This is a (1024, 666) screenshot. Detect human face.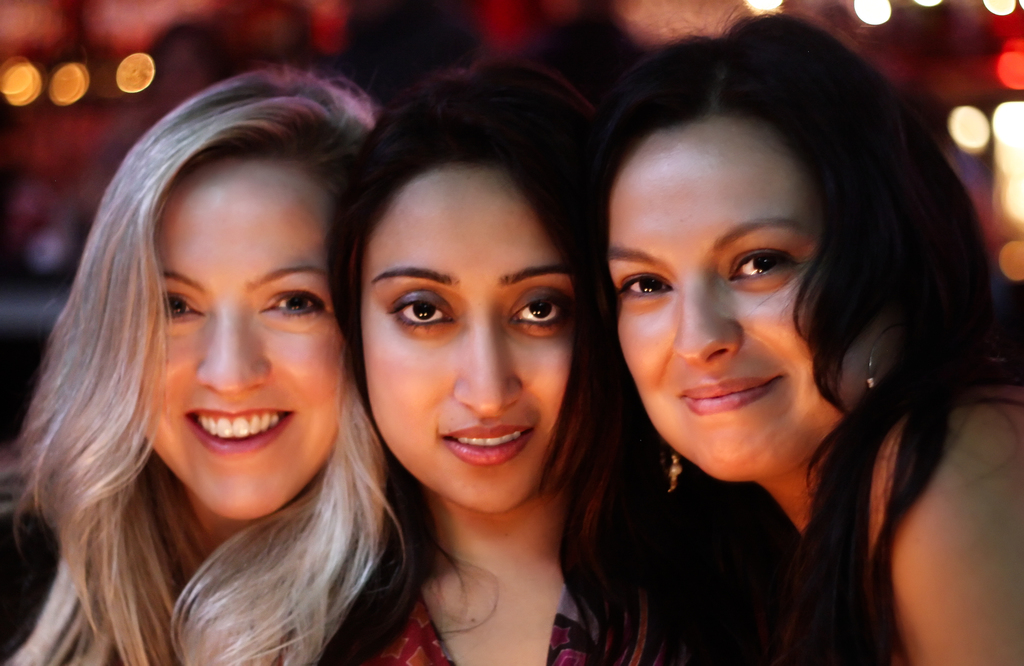
144 175 345 522.
